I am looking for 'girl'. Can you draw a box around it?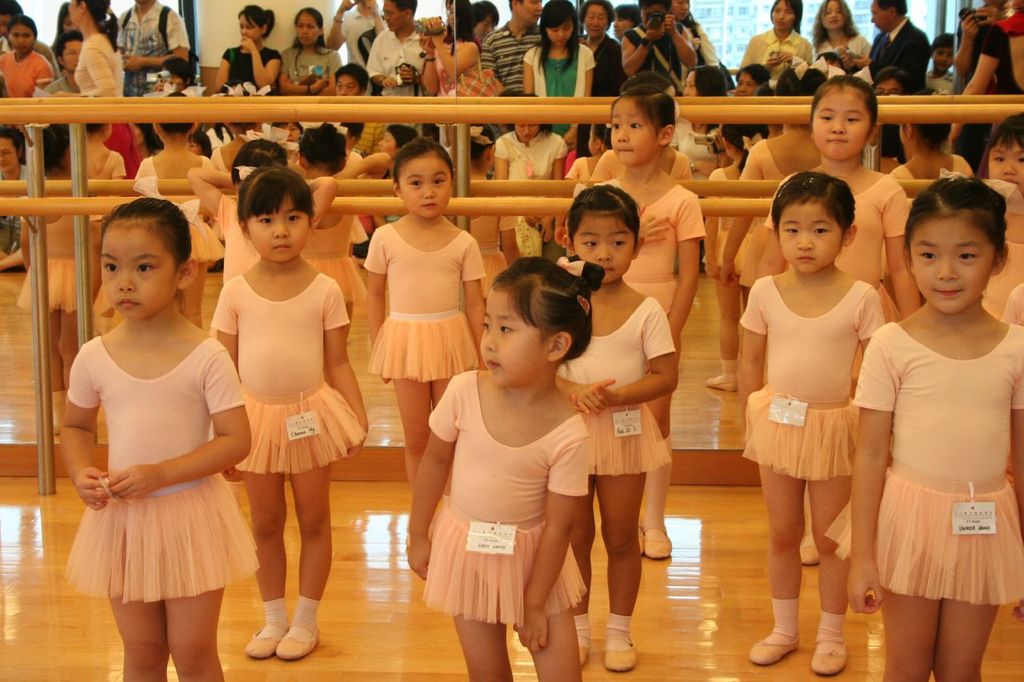
Sure, the bounding box is rect(374, 138, 486, 466).
